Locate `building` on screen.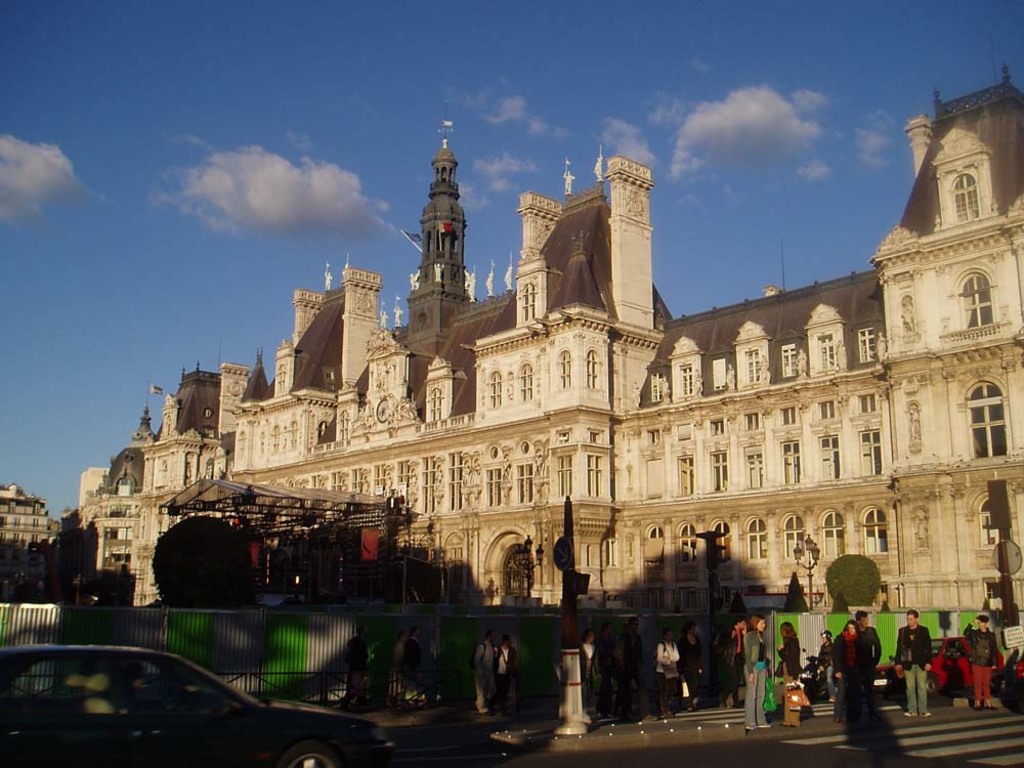
On screen at (74,66,1023,657).
